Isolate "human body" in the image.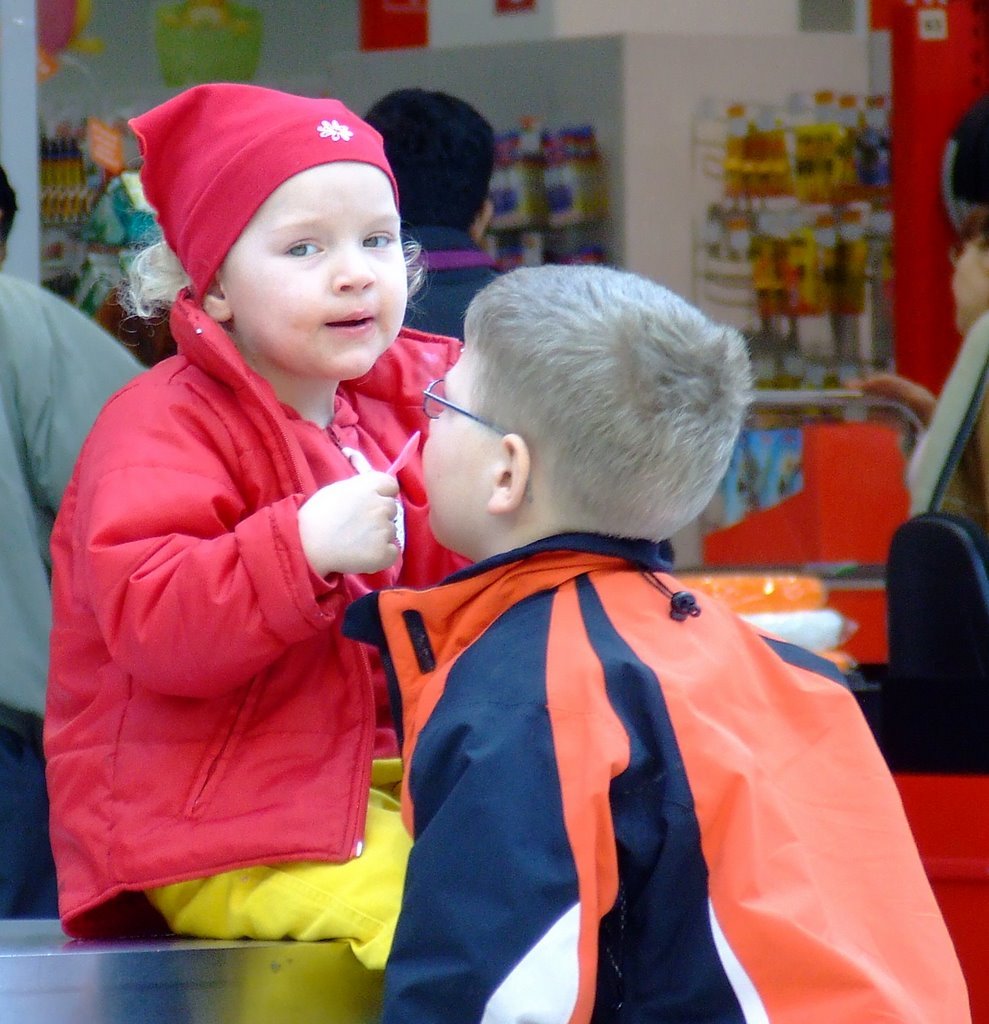
Isolated region: BBox(35, 138, 463, 983).
